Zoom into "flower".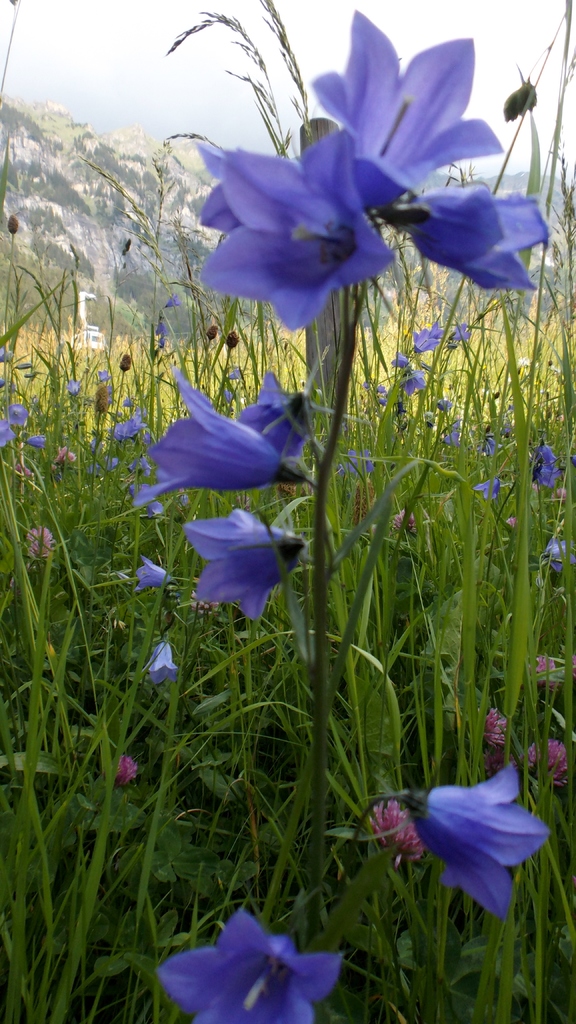
Zoom target: box(529, 739, 564, 784).
